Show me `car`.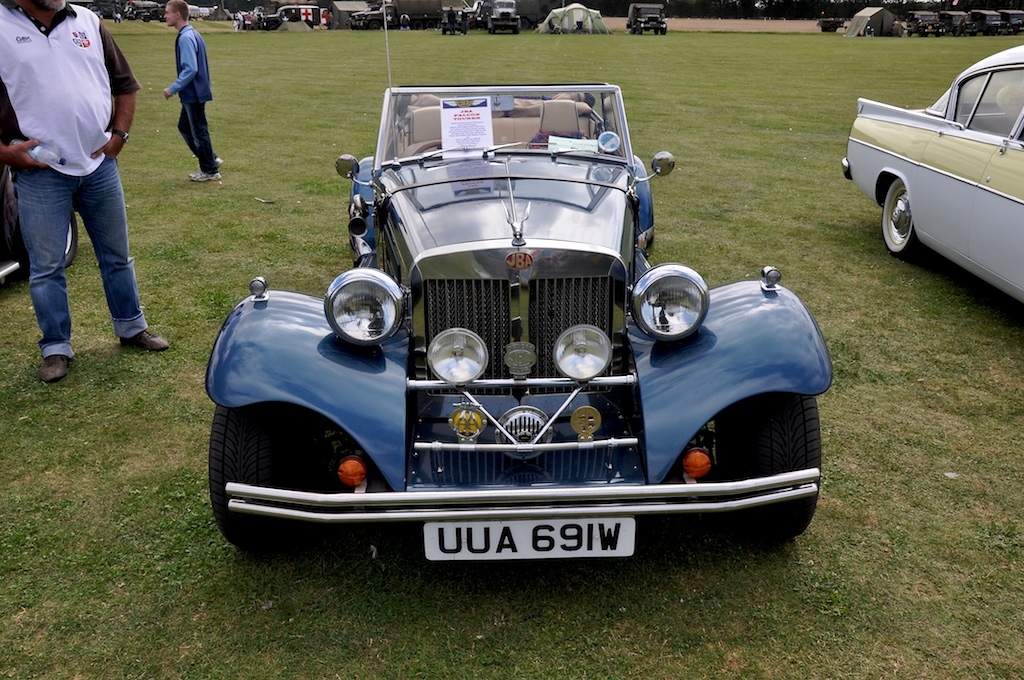
`car` is here: [left=844, top=47, right=1023, bottom=299].
